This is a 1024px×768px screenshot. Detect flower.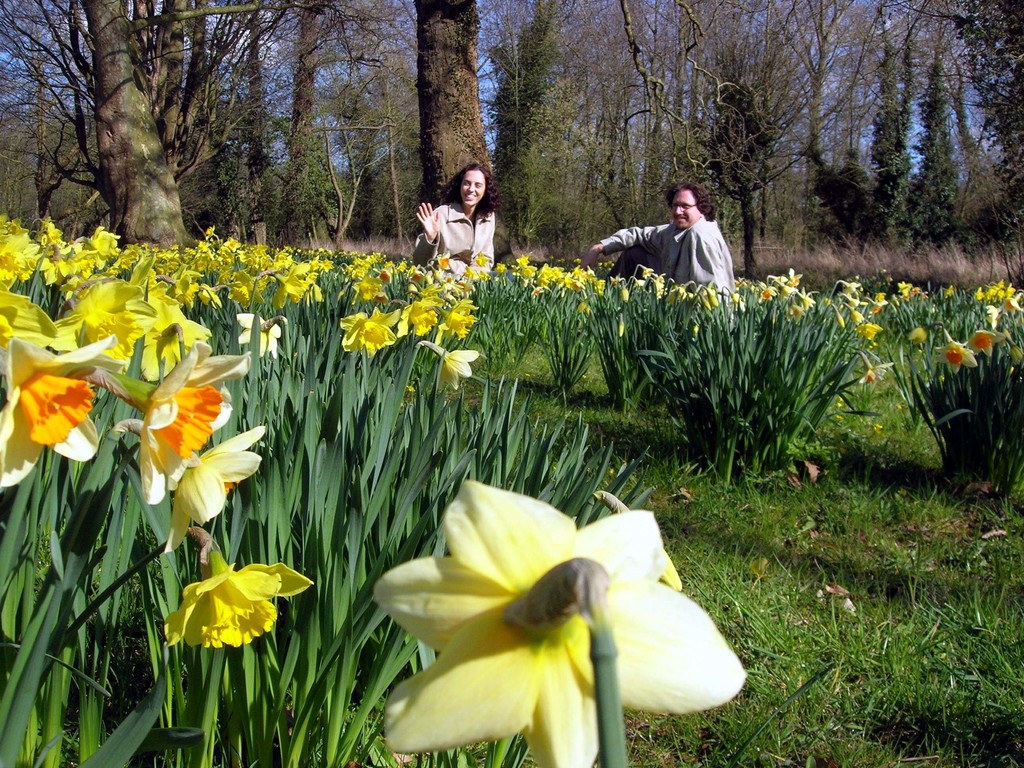
box=[934, 335, 979, 376].
